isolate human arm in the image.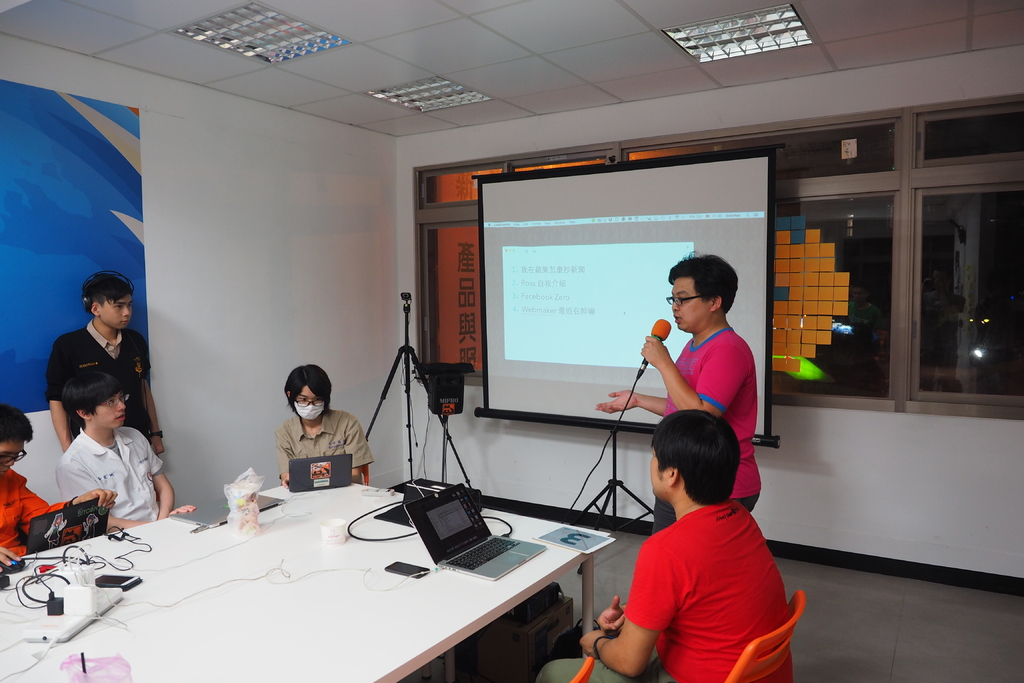
Isolated region: (left=341, top=413, right=375, bottom=483).
